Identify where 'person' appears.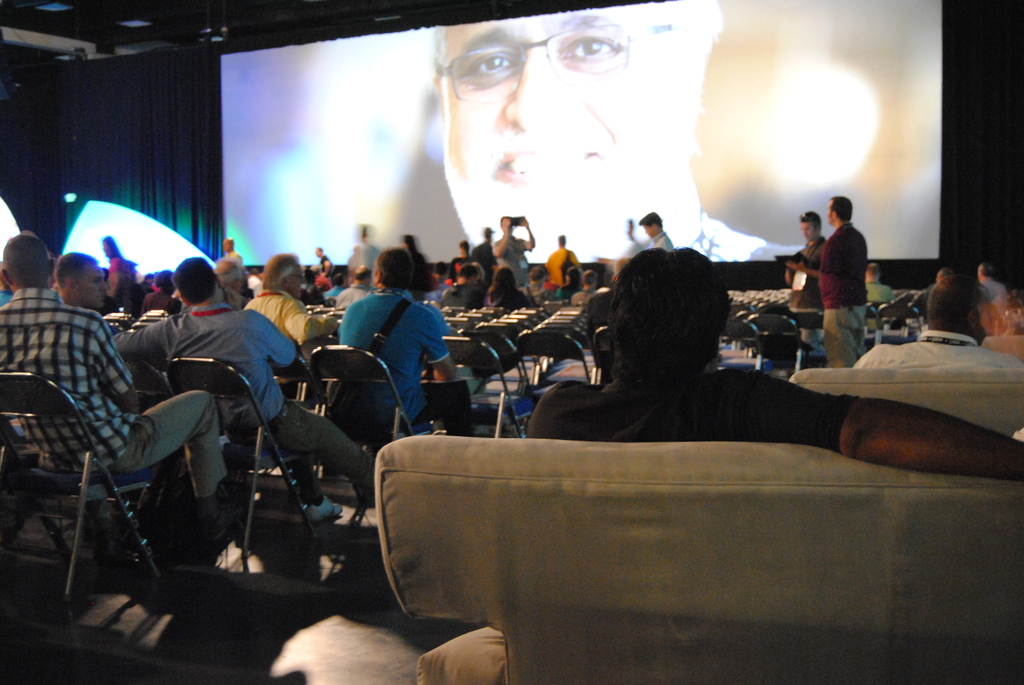
Appears at x1=850 y1=272 x2=1023 y2=364.
